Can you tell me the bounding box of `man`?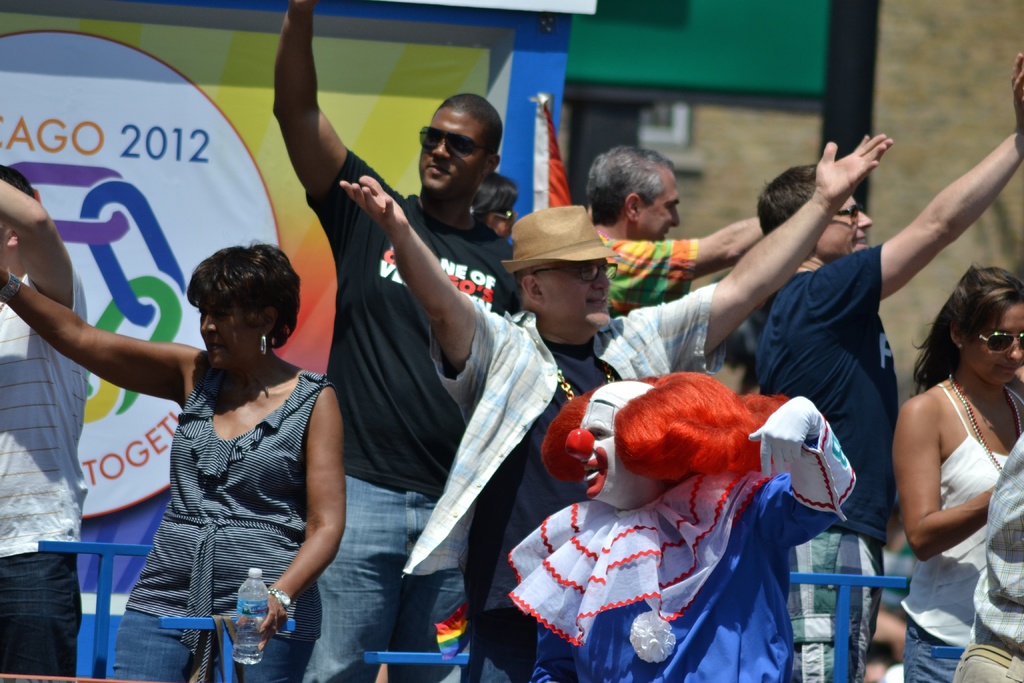
box(0, 168, 93, 682).
